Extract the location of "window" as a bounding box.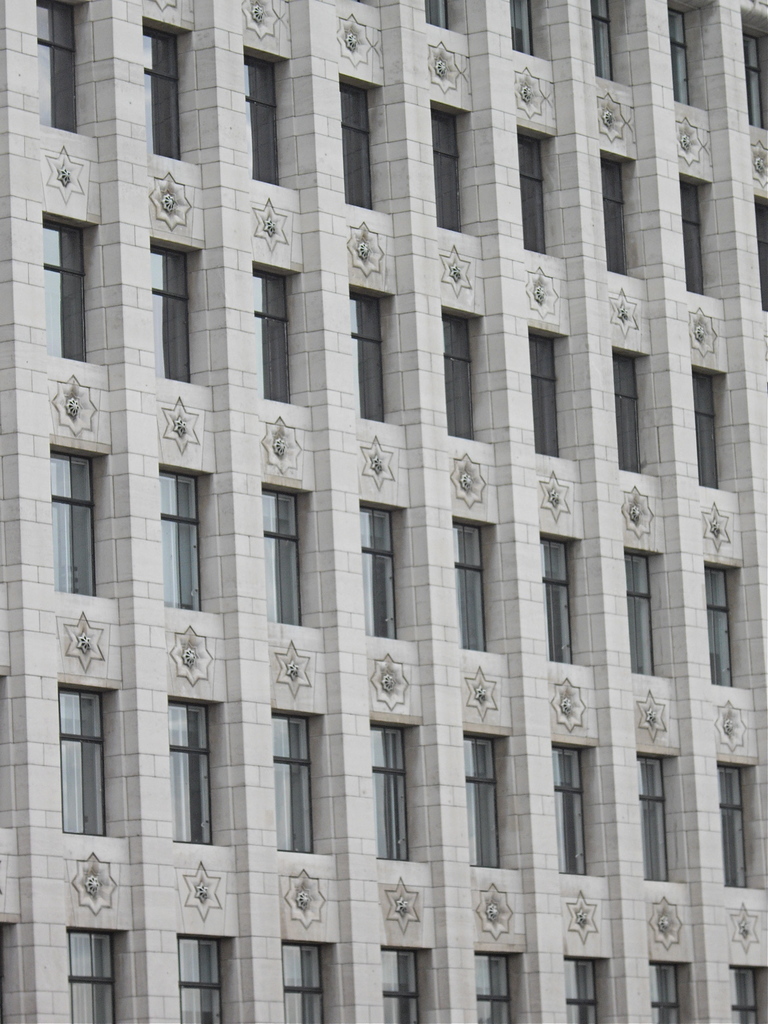
bbox=(164, 694, 227, 850).
